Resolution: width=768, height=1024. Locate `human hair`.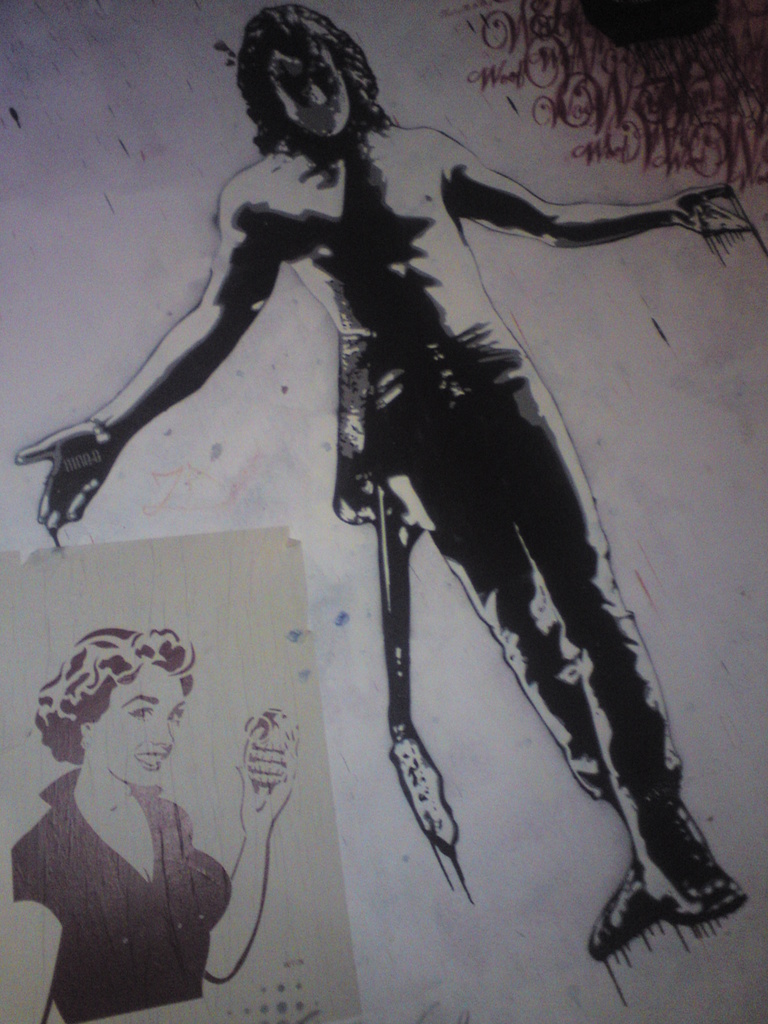
box=[32, 628, 196, 771].
